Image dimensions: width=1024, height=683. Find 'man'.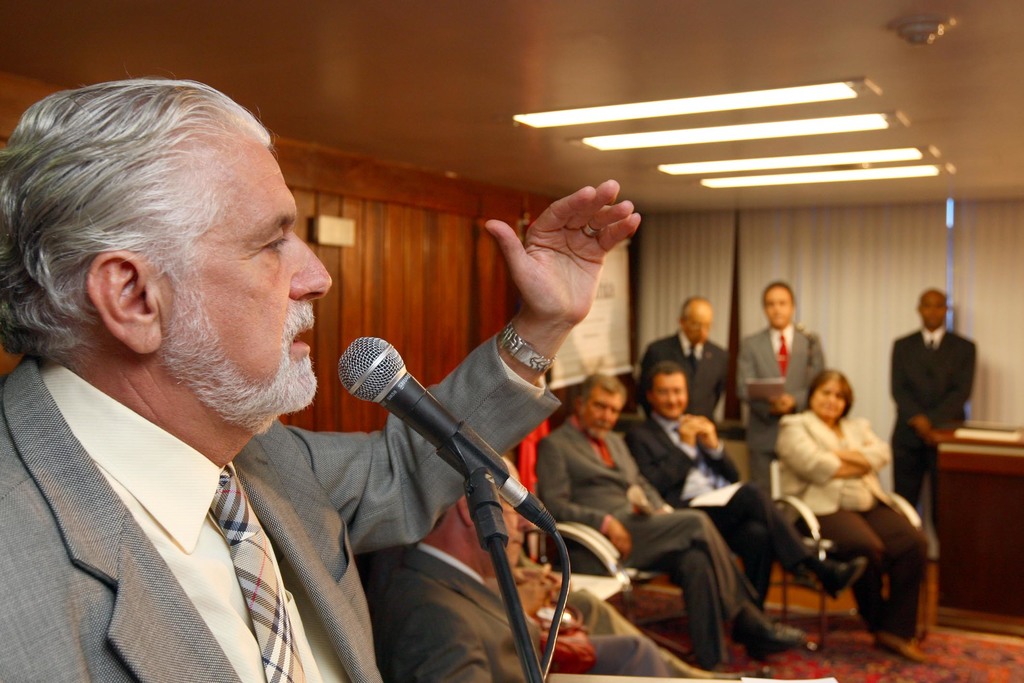
<region>641, 290, 738, 424</region>.
